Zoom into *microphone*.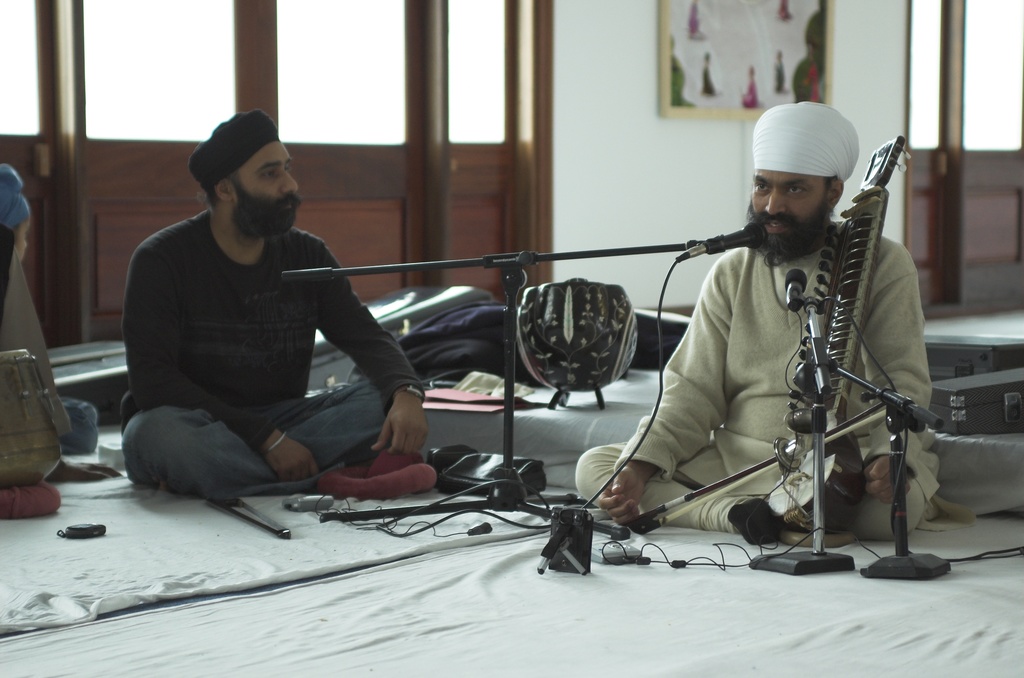
Zoom target: x1=676, y1=224, x2=772, y2=256.
